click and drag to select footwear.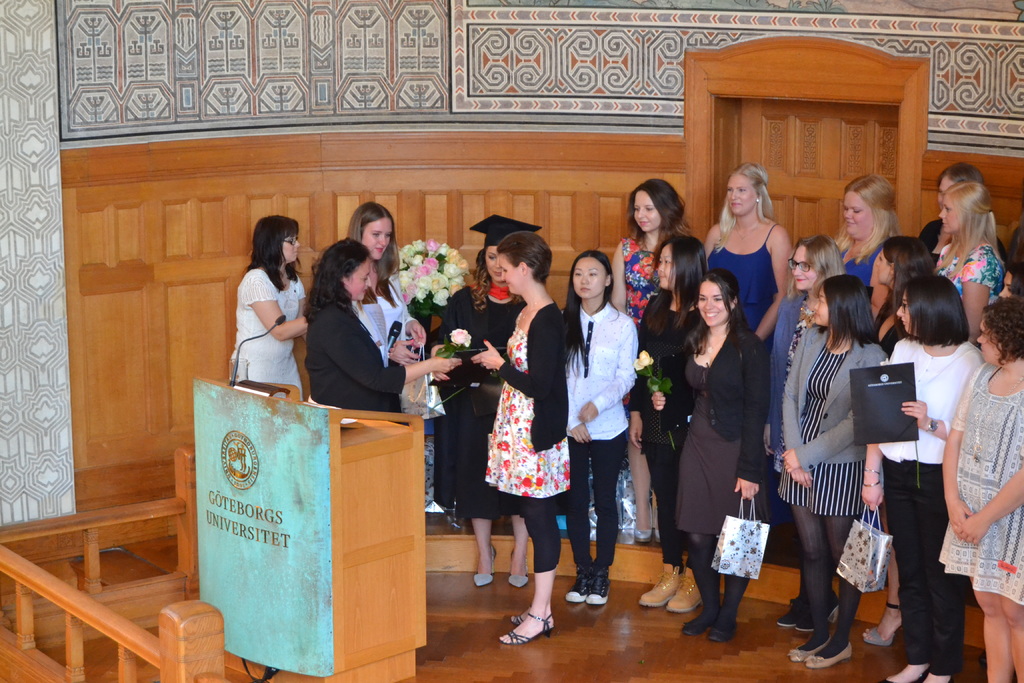
Selection: [left=667, top=572, right=705, bottom=614].
